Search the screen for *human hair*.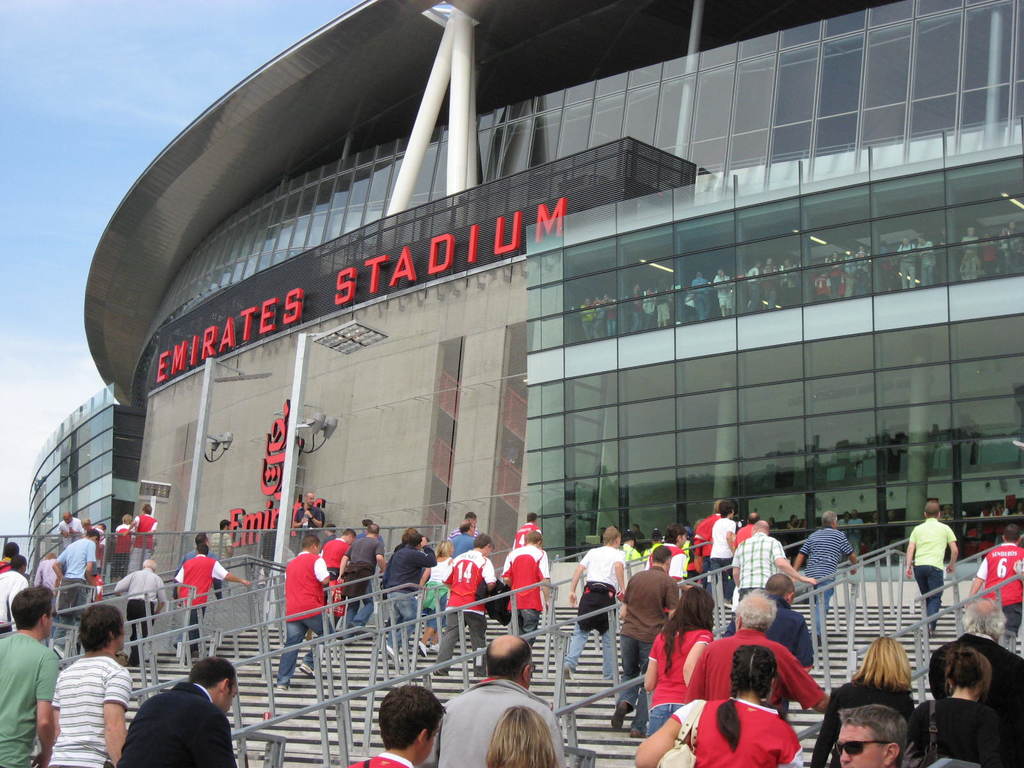
Found at rect(87, 528, 100, 543).
